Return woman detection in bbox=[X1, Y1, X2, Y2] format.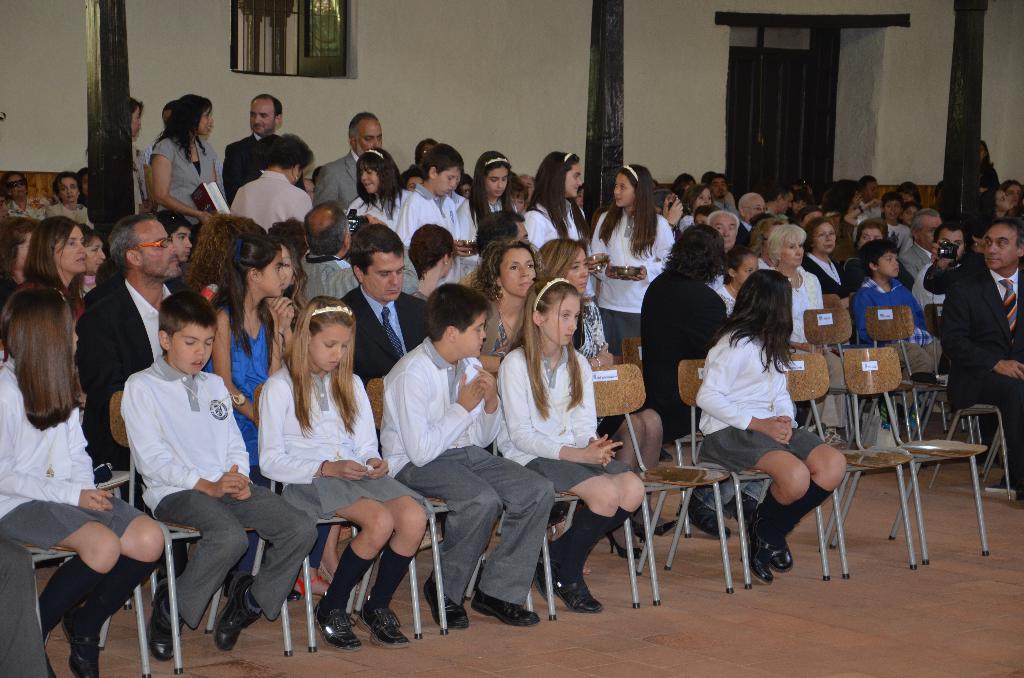
bbox=[973, 189, 1018, 218].
